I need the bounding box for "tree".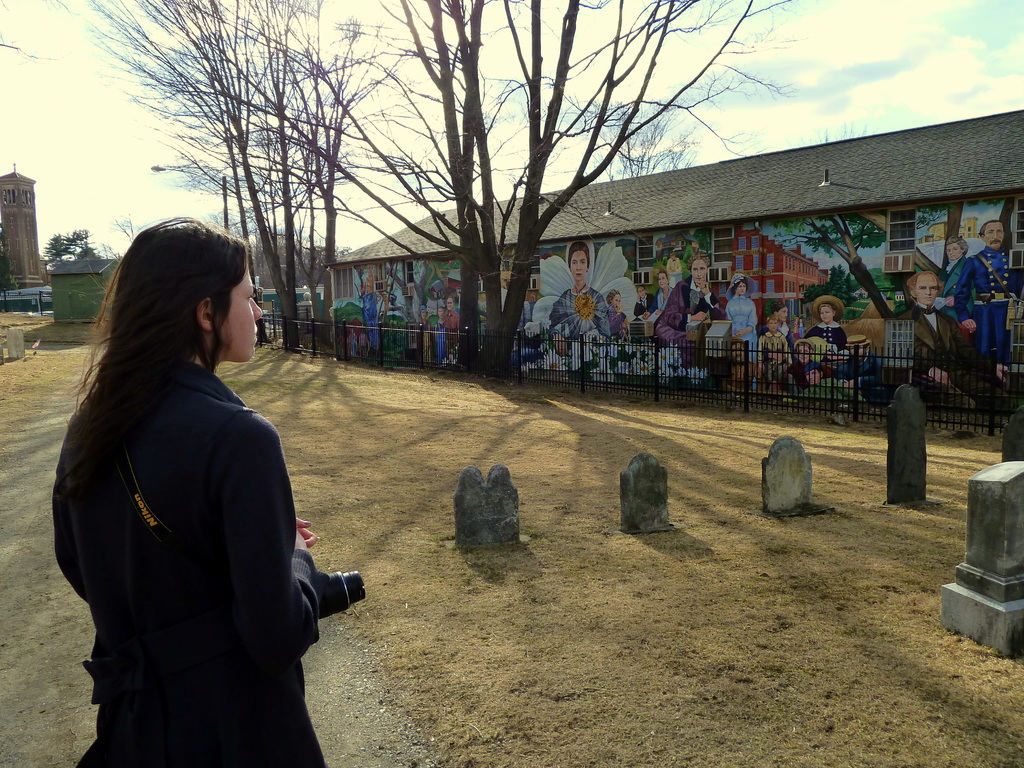
Here it is: (599,114,694,179).
